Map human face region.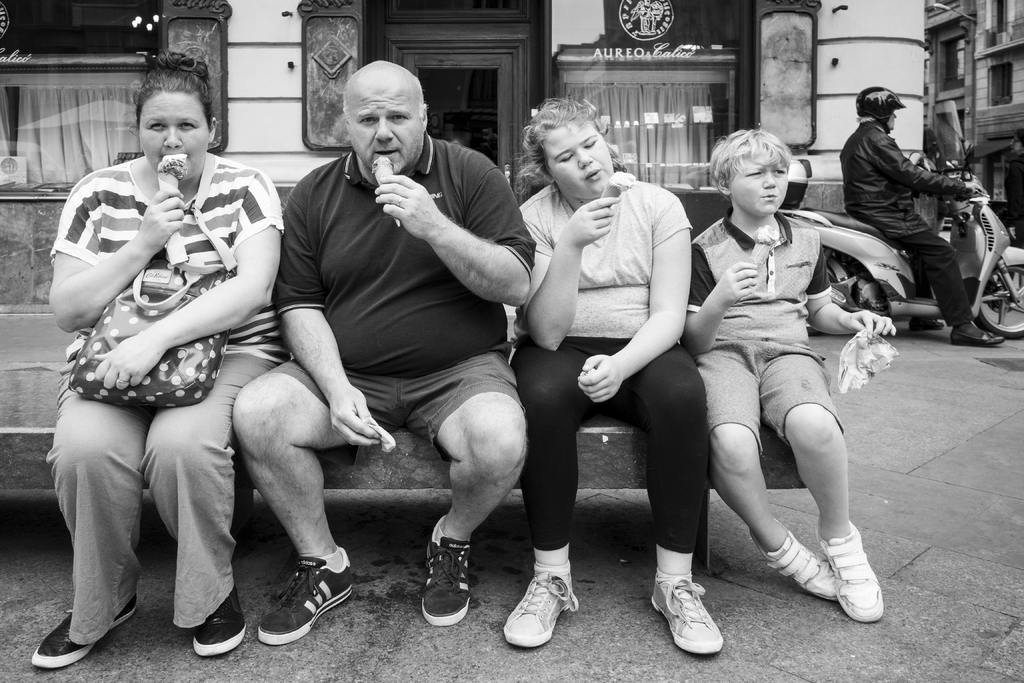
Mapped to region(731, 163, 790, 217).
